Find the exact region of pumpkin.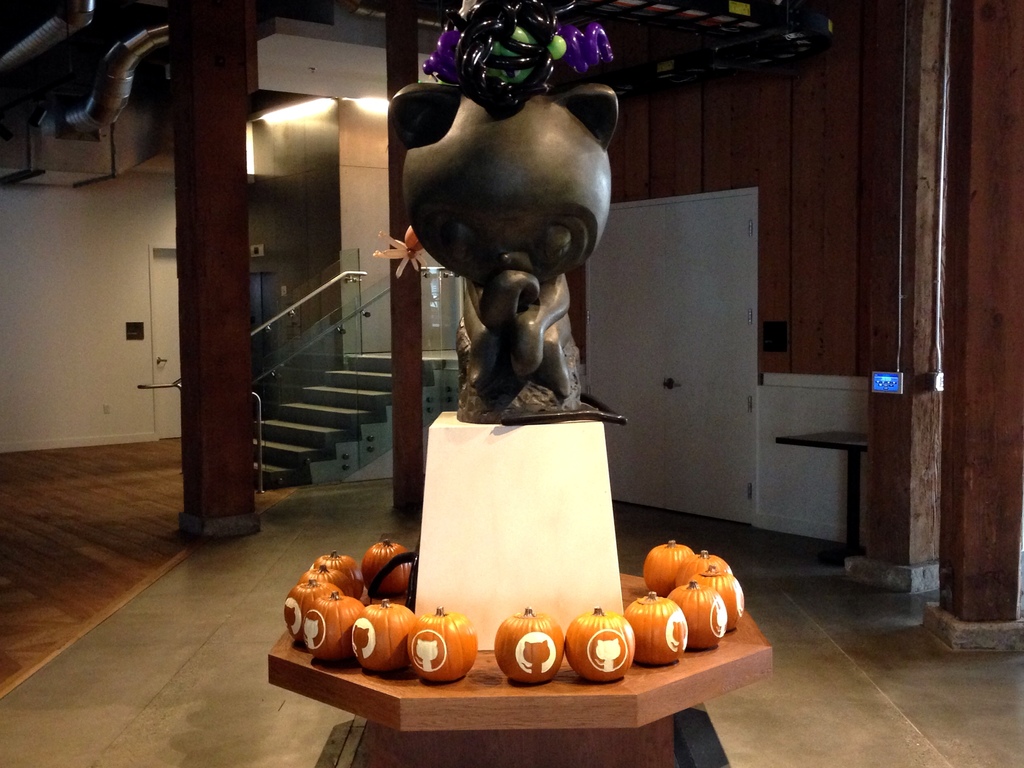
Exact region: bbox(564, 604, 632, 677).
